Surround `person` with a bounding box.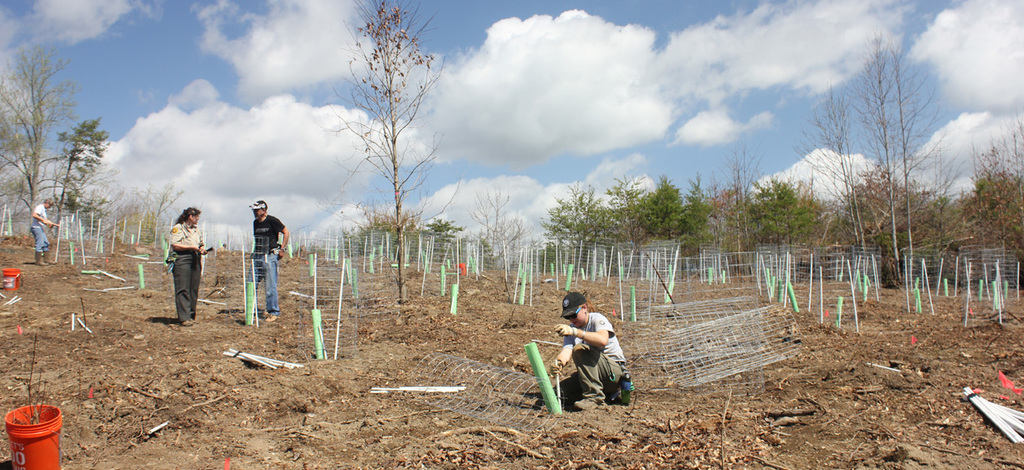
{"left": 245, "top": 199, "right": 287, "bottom": 321}.
